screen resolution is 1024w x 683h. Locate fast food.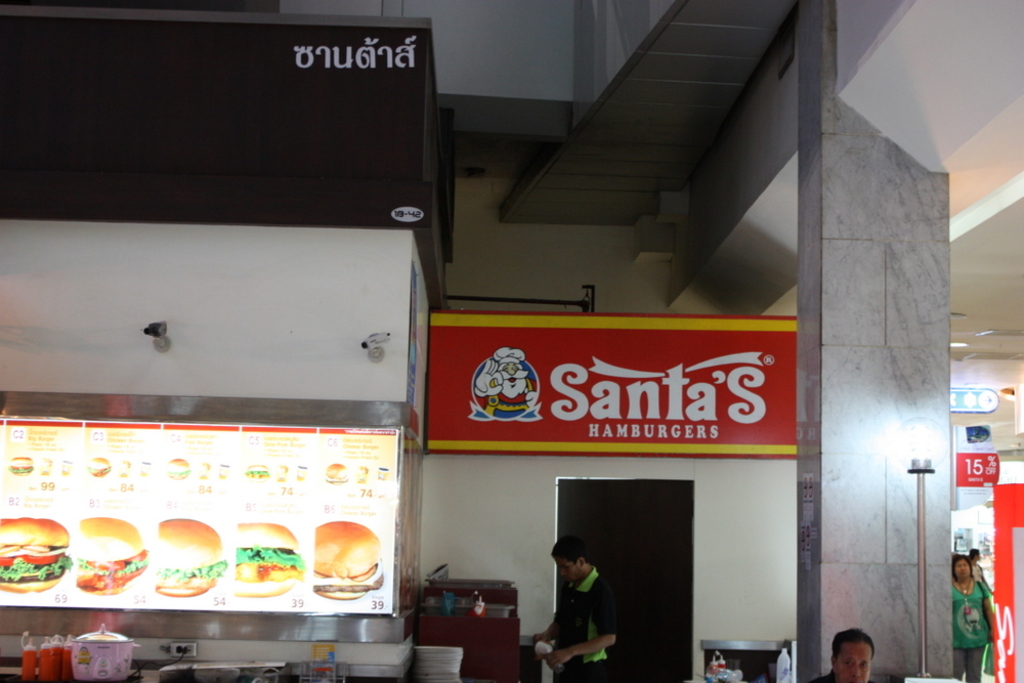
119,460,131,477.
